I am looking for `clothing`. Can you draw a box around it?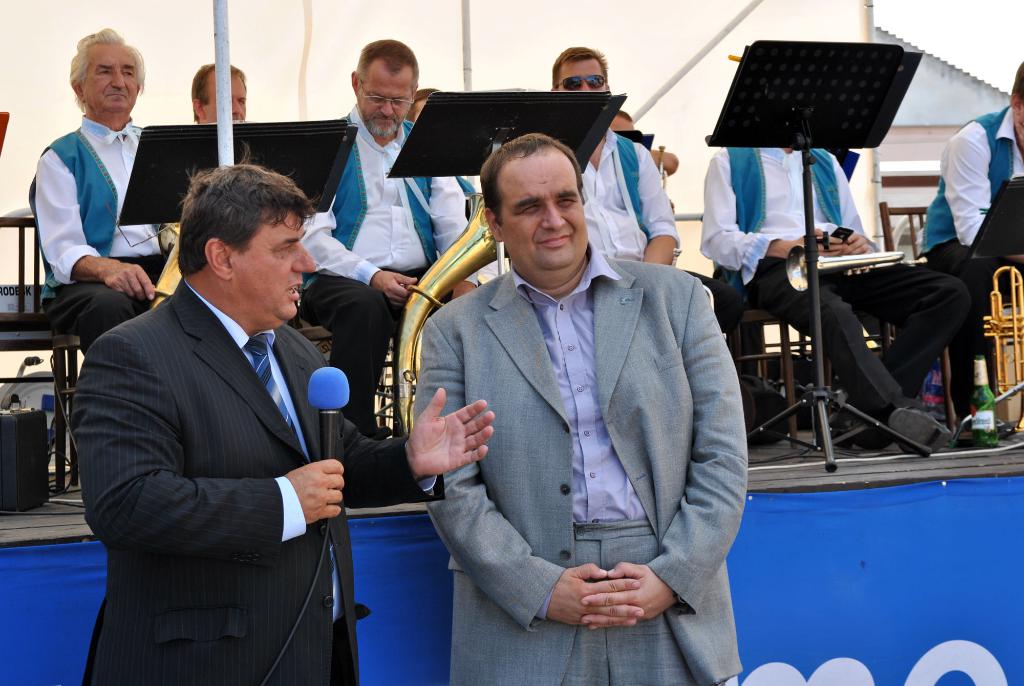
Sure, the bounding box is x1=408, y1=238, x2=748, y2=685.
